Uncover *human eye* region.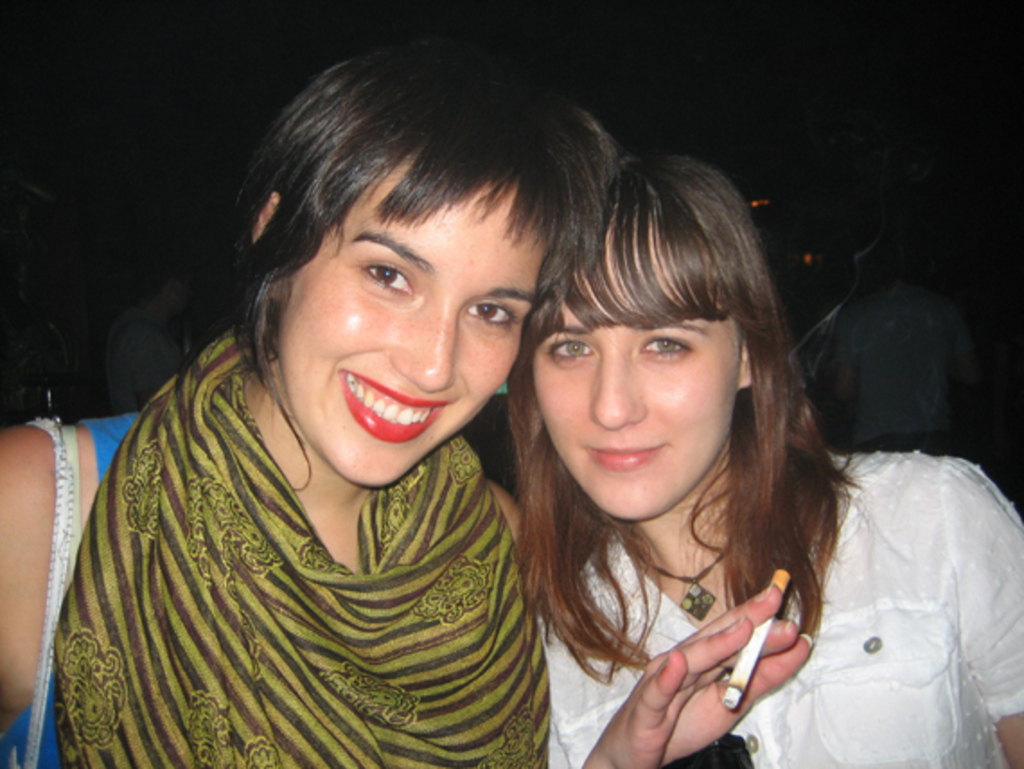
Uncovered: bbox(462, 298, 517, 331).
